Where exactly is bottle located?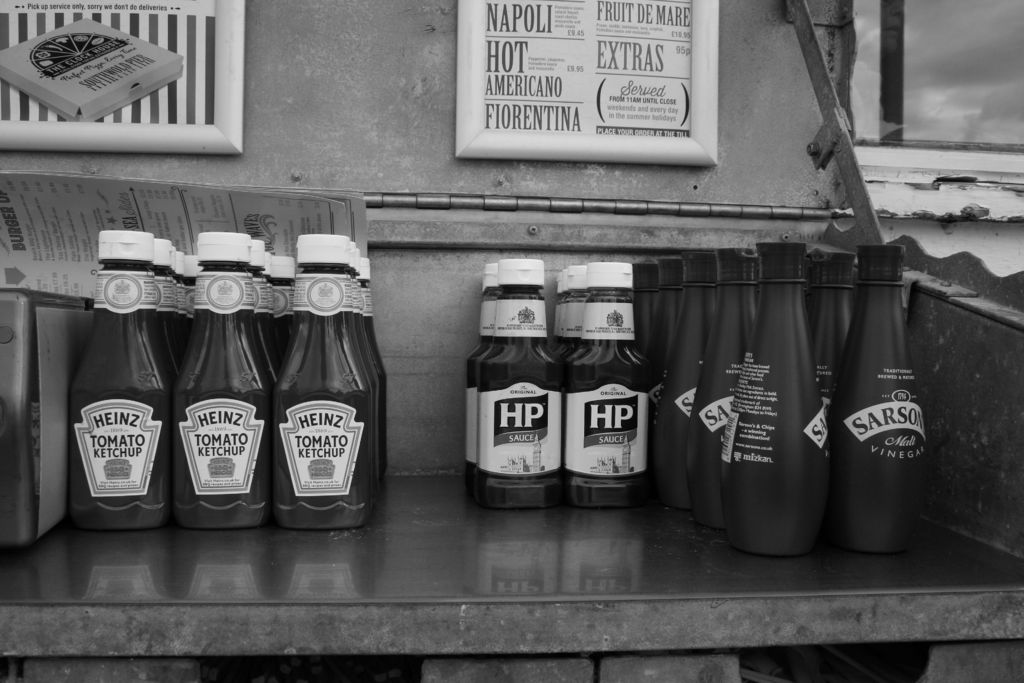
Its bounding box is bbox(563, 263, 645, 509).
